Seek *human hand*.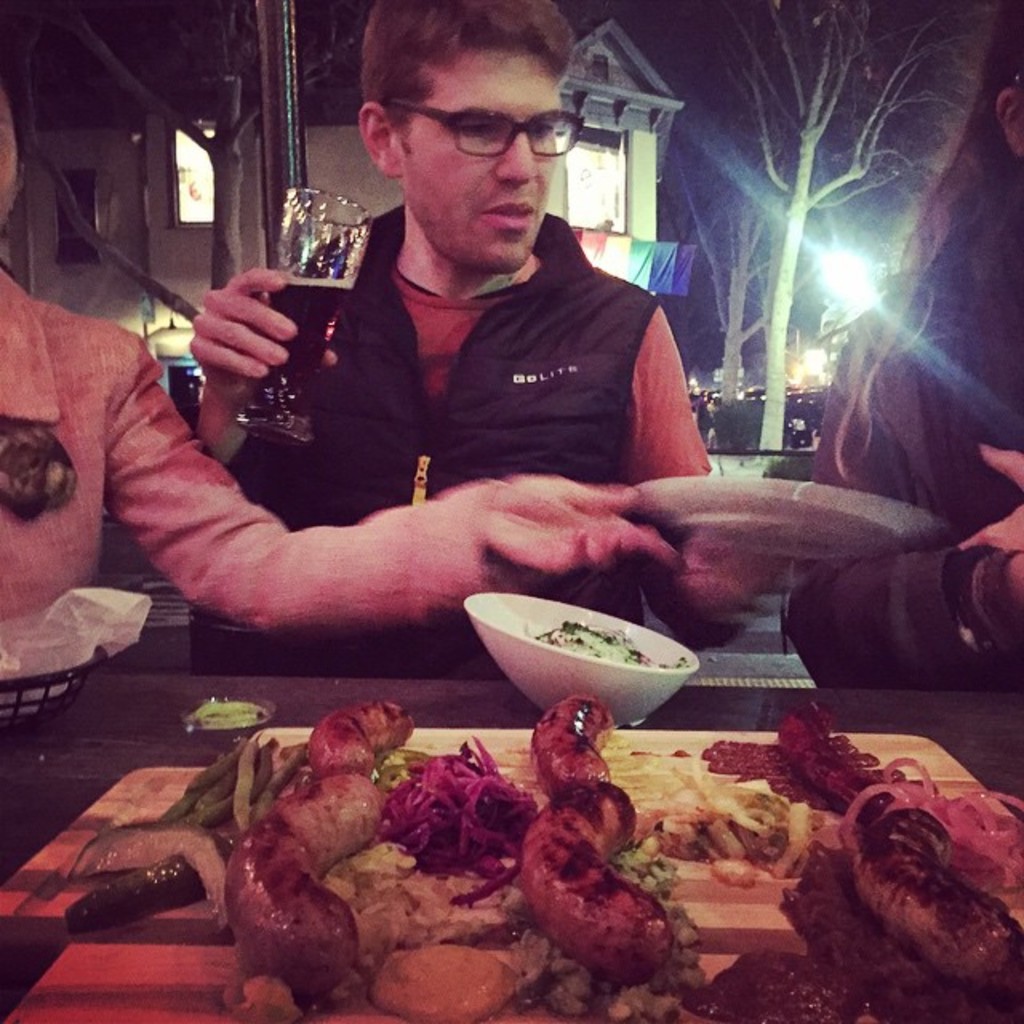
<region>182, 262, 342, 413</region>.
